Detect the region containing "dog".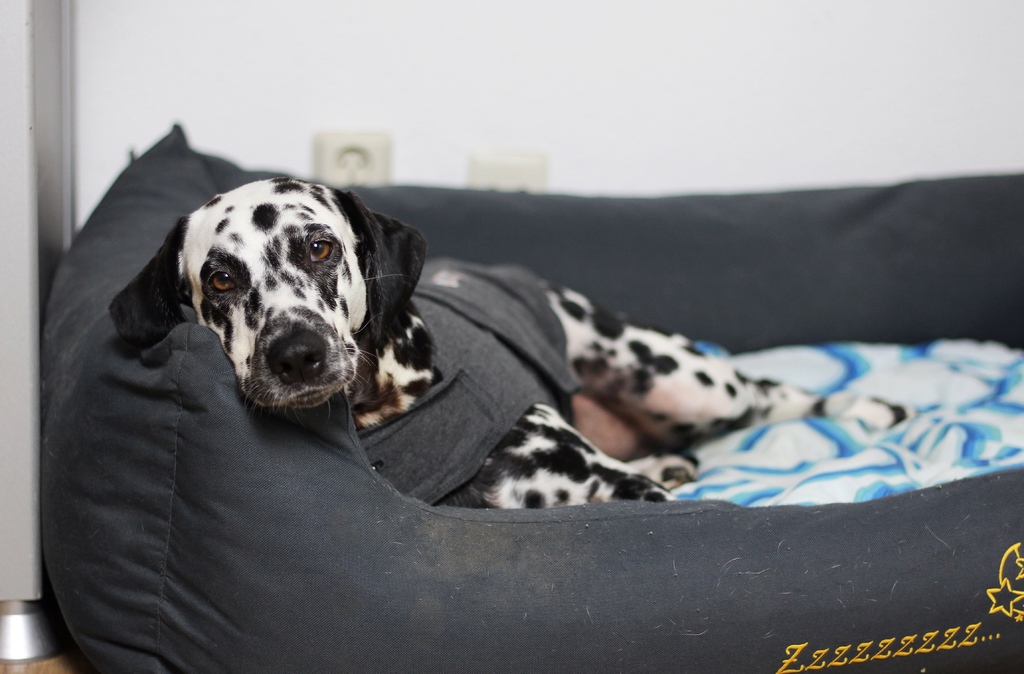
detection(109, 172, 916, 510).
